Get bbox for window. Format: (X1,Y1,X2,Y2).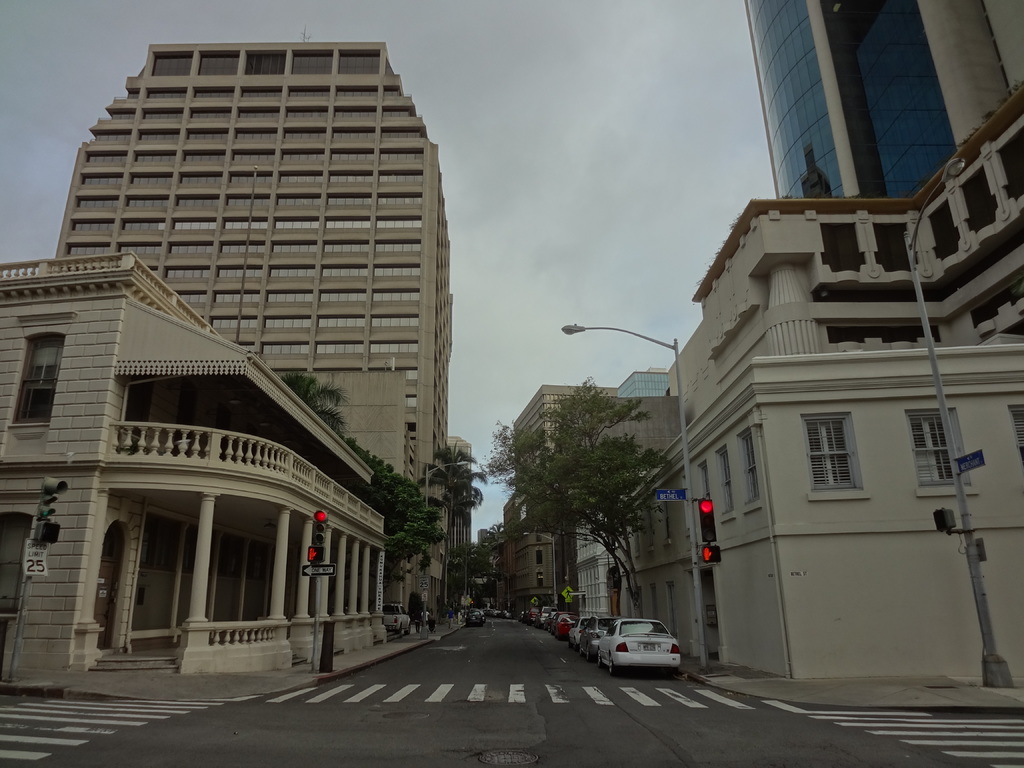
(813,415,881,519).
